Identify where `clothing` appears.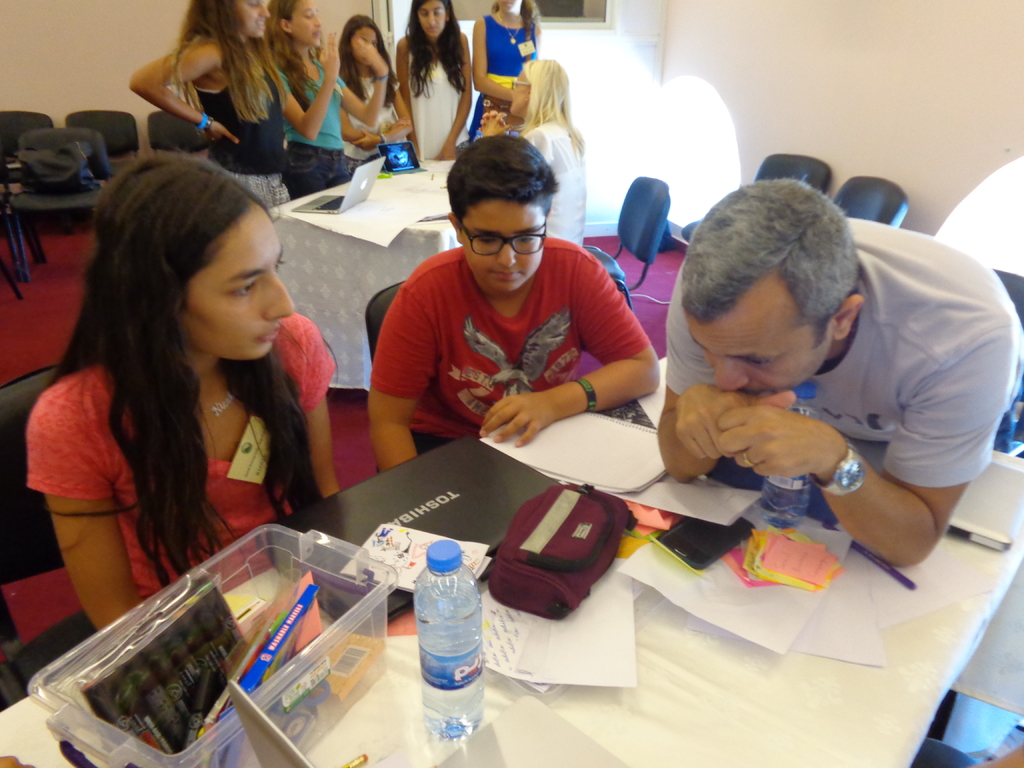
Appears at detection(368, 241, 647, 474).
